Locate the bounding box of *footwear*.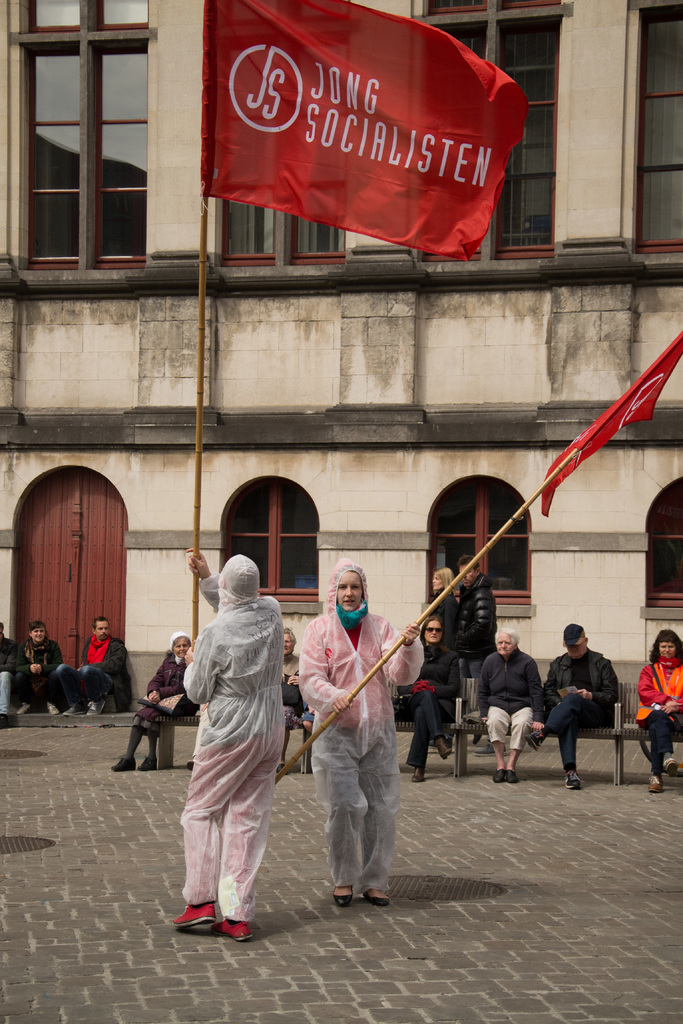
Bounding box: BBox(567, 772, 581, 788).
